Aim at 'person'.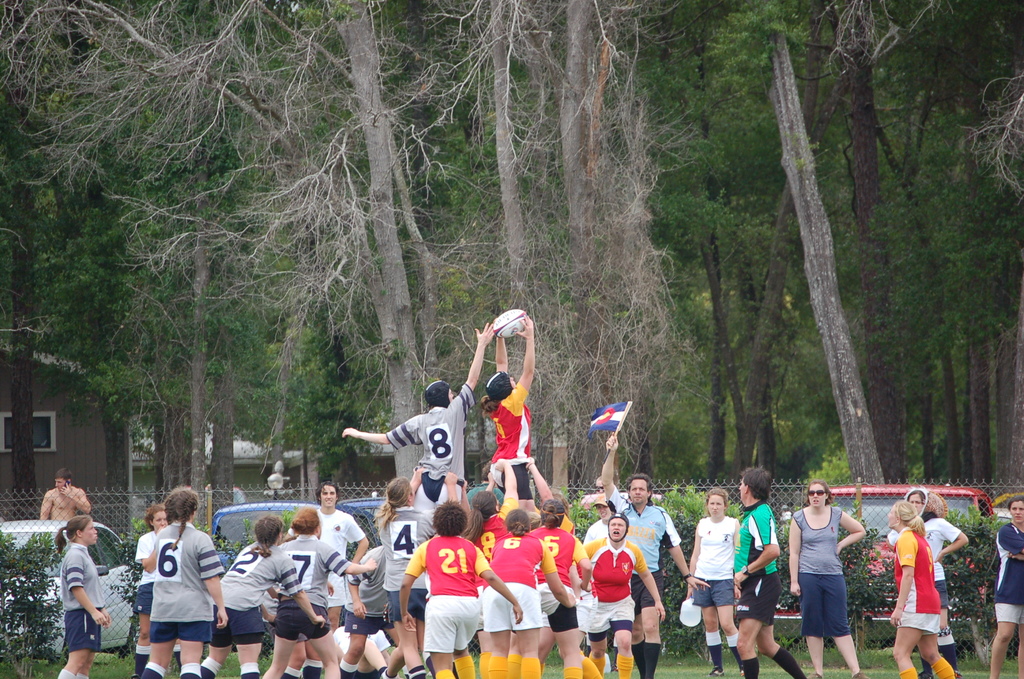
Aimed at {"x1": 678, "y1": 486, "x2": 740, "y2": 678}.
